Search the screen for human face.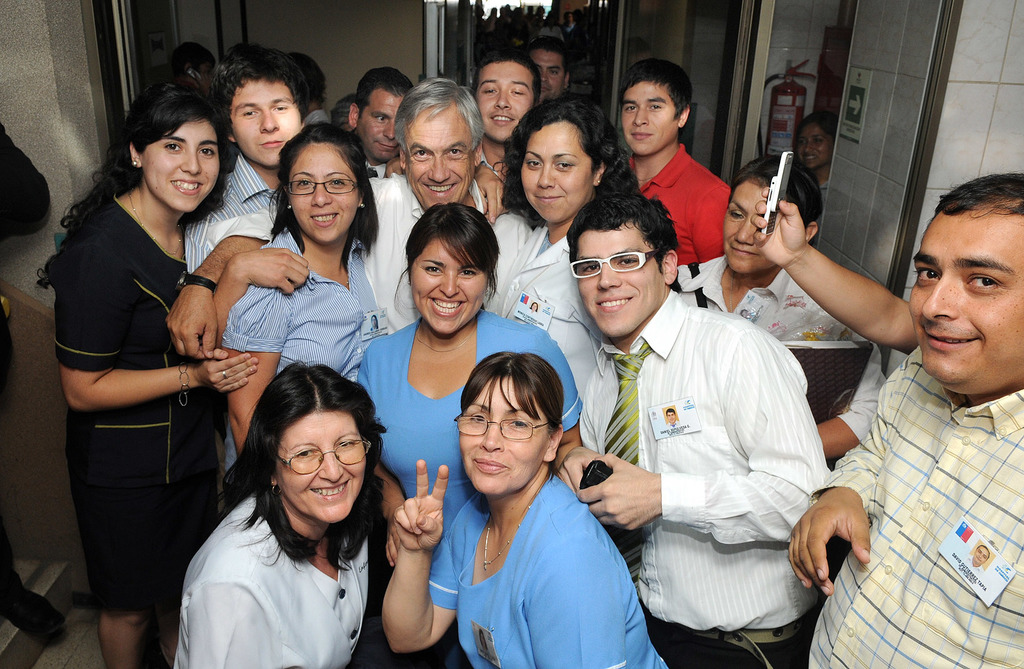
Found at [left=799, top=126, right=831, bottom=172].
